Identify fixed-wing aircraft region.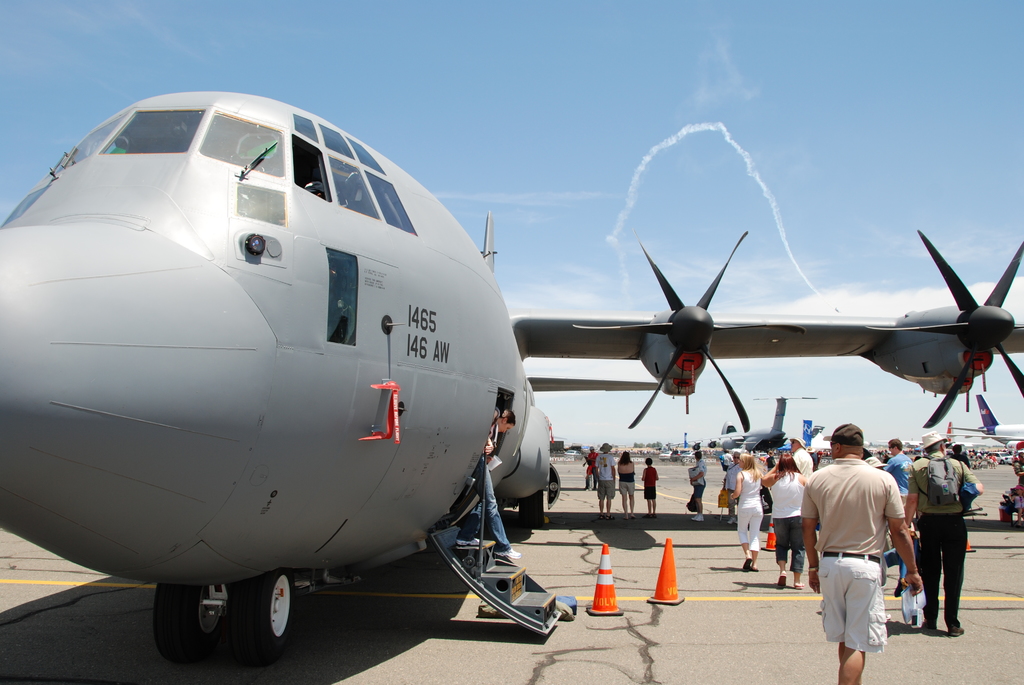
Region: bbox=(941, 393, 1023, 453).
